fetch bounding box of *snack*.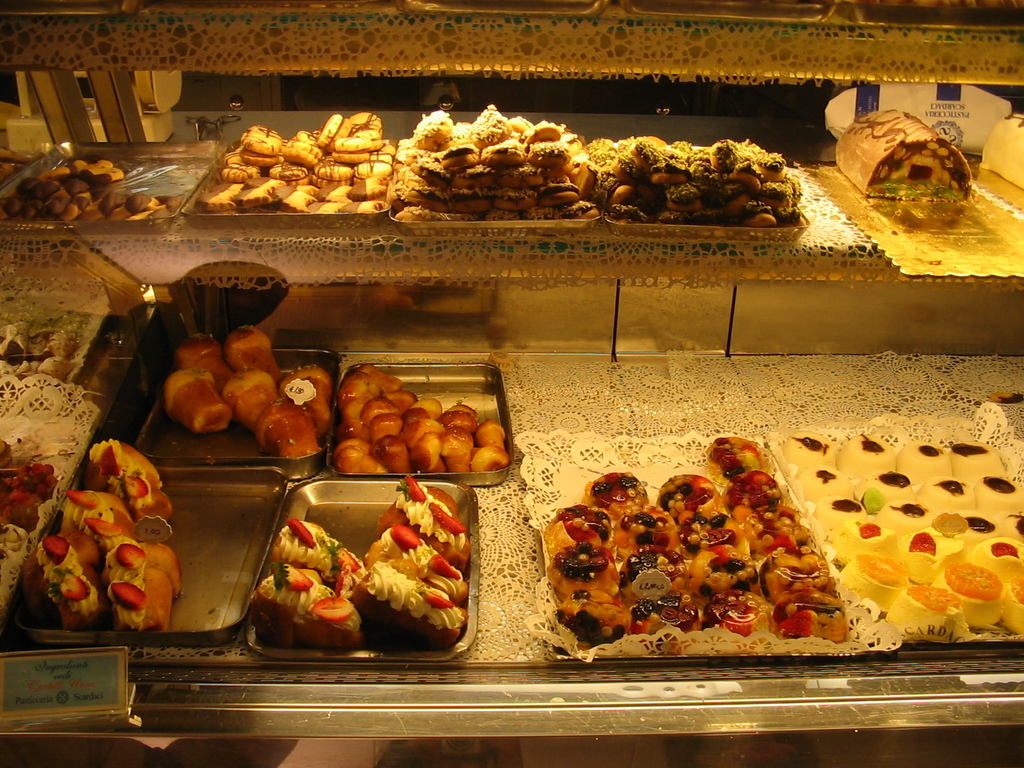
Bbox: (left=724, top=471, right=781, bottom=509).
